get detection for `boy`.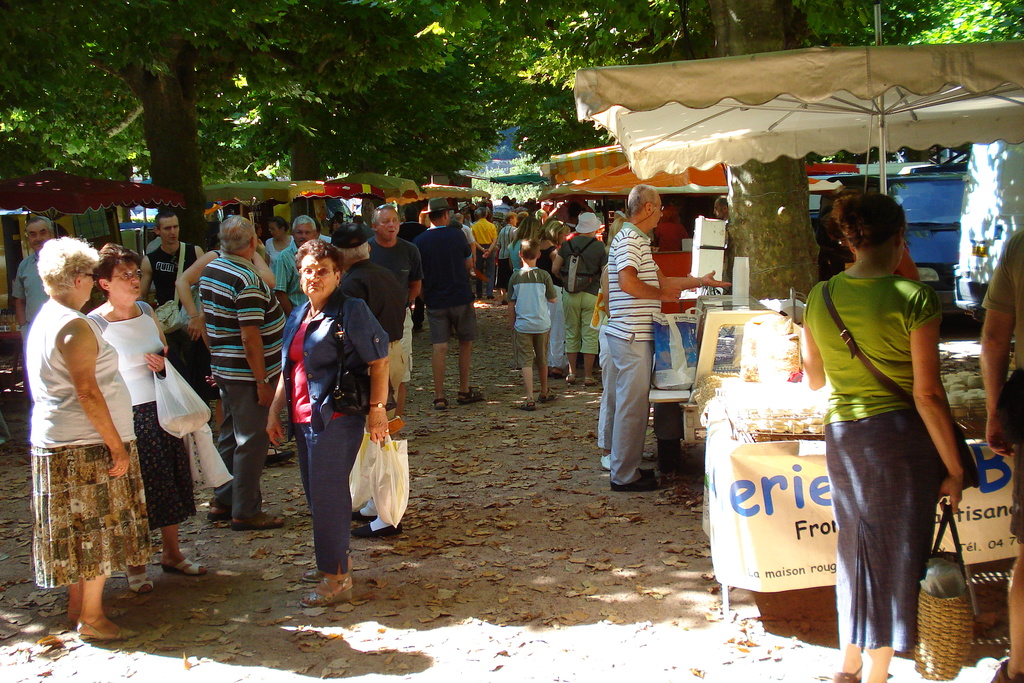
Detection: [506, 240, 554, 411].
